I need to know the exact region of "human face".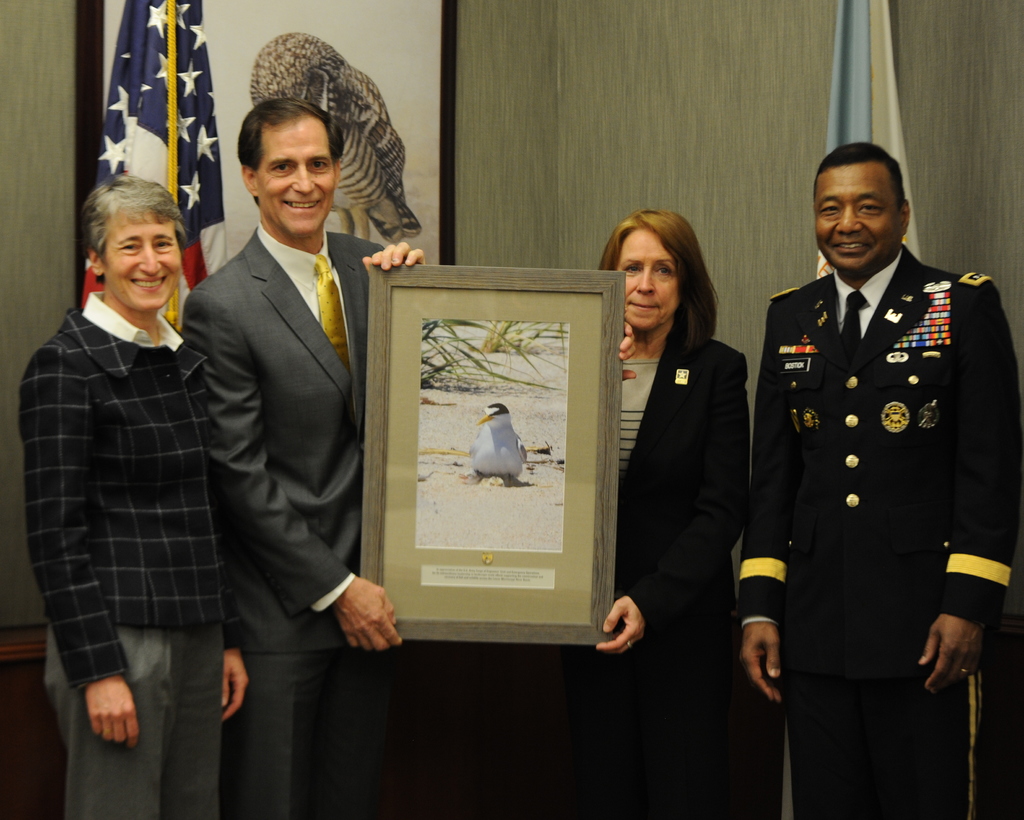
Region: (left=817, top=159, right=906, bottom=272).
